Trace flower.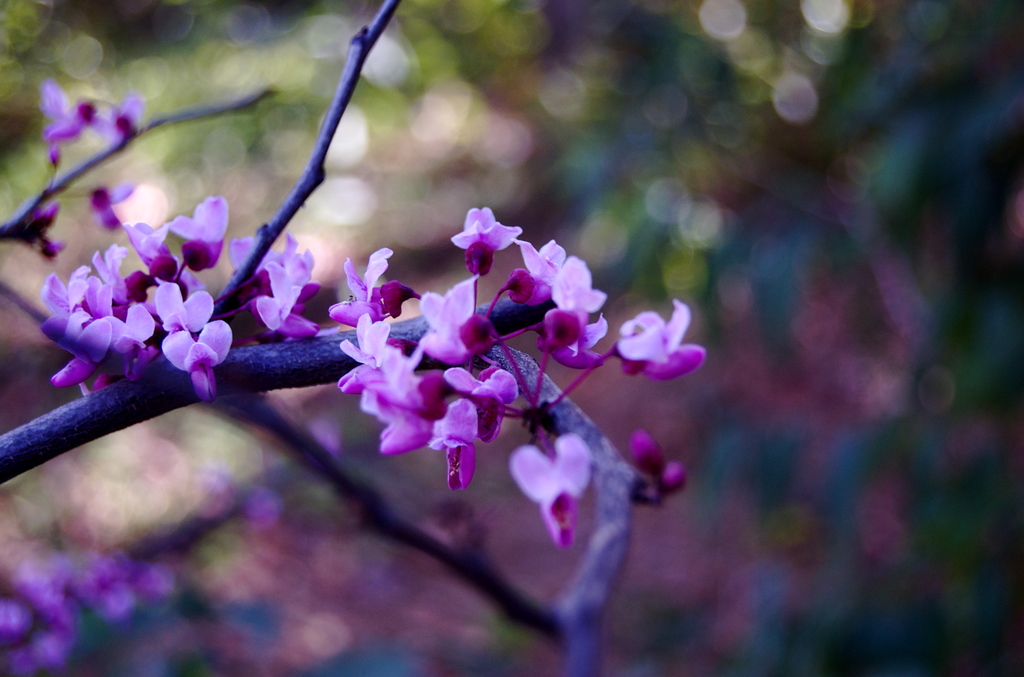
Traced to l=89, t=181, r=140, b=231.
